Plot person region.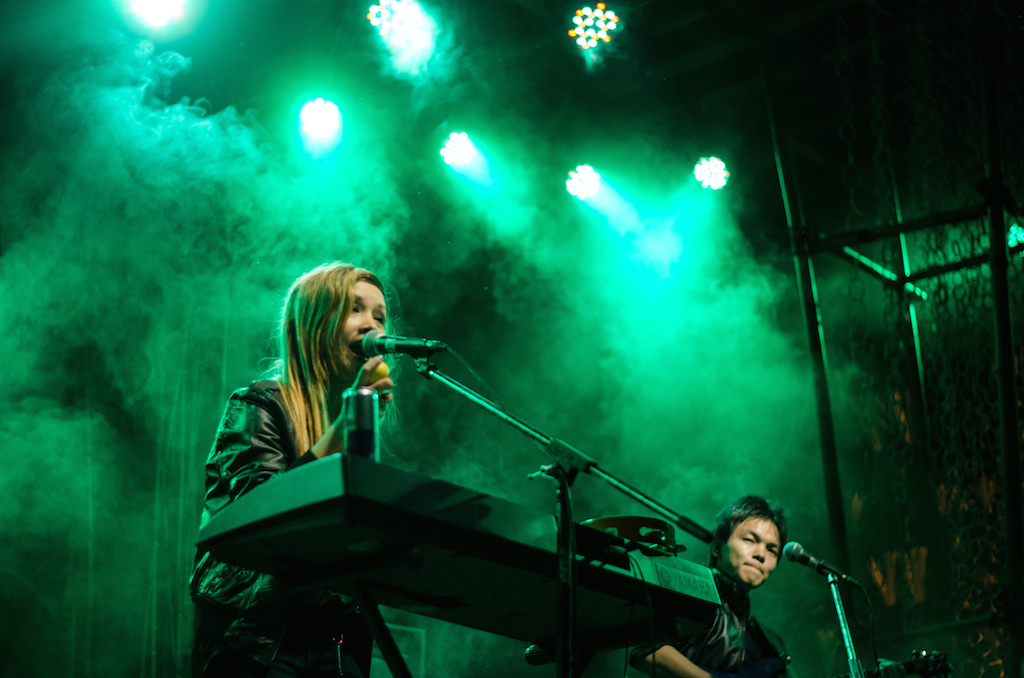
Plotted at 631, 493, 797, 677.
